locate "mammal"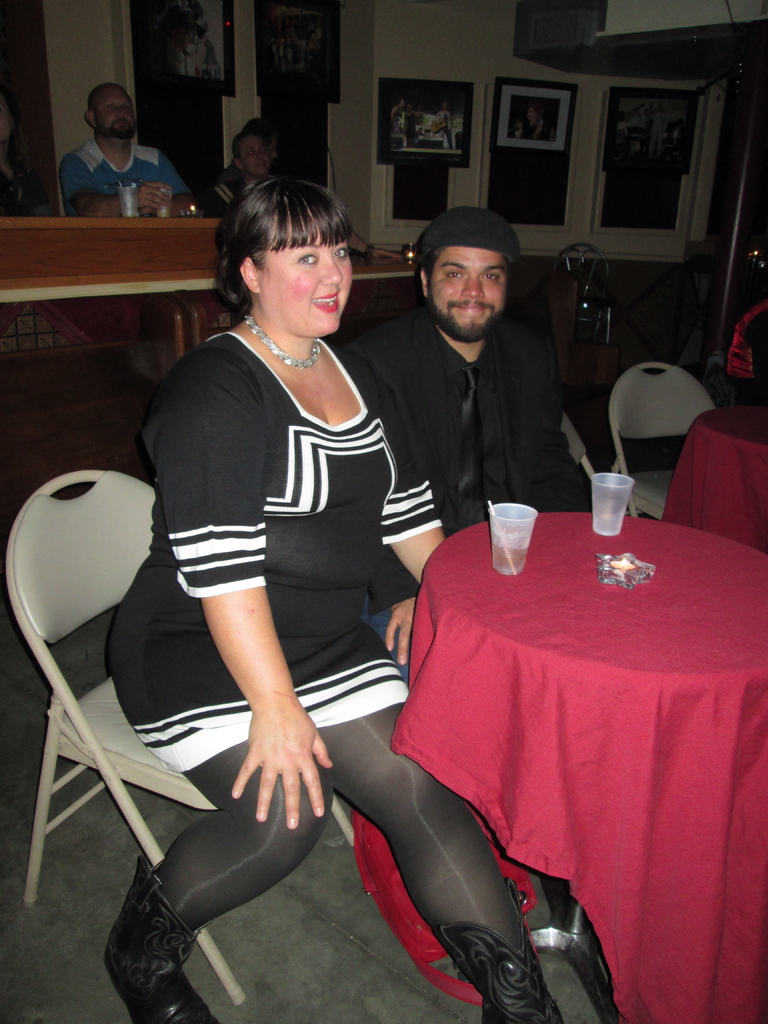
detection(432, 104, 452, 141)
